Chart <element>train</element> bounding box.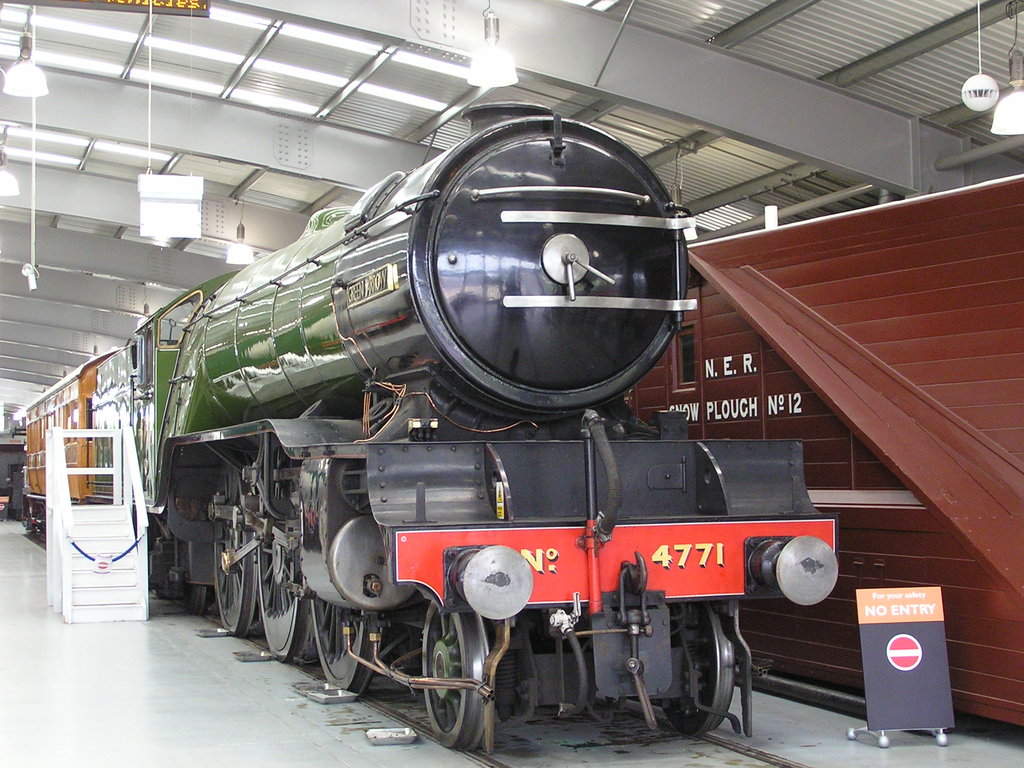
Charted: <box>19,98,838,754</box>.
